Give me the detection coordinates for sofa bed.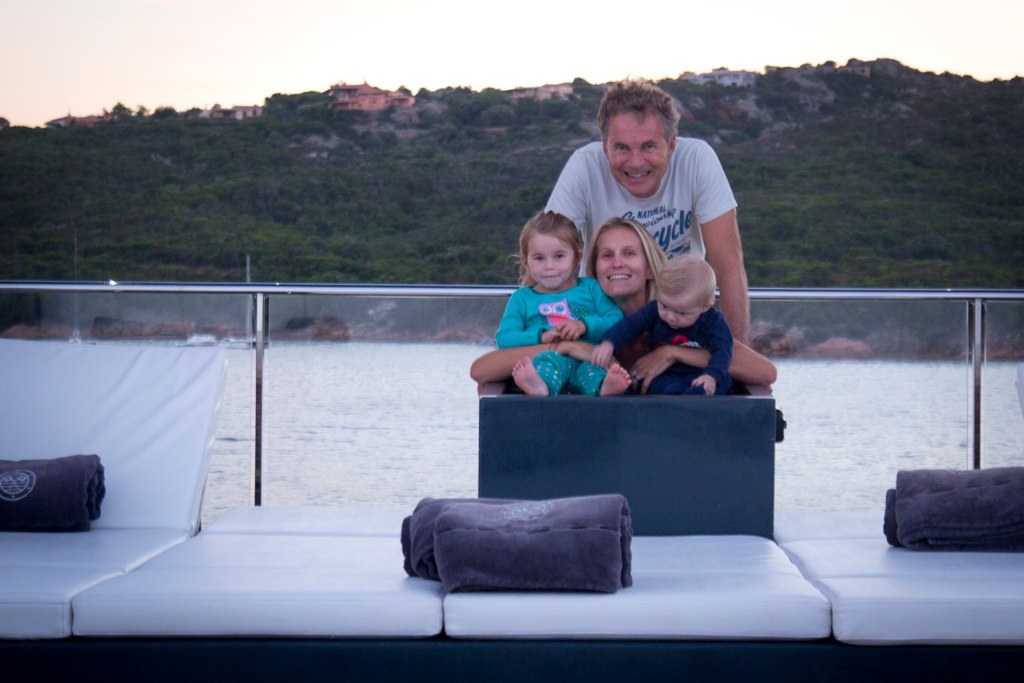
2,331,1023,682.
